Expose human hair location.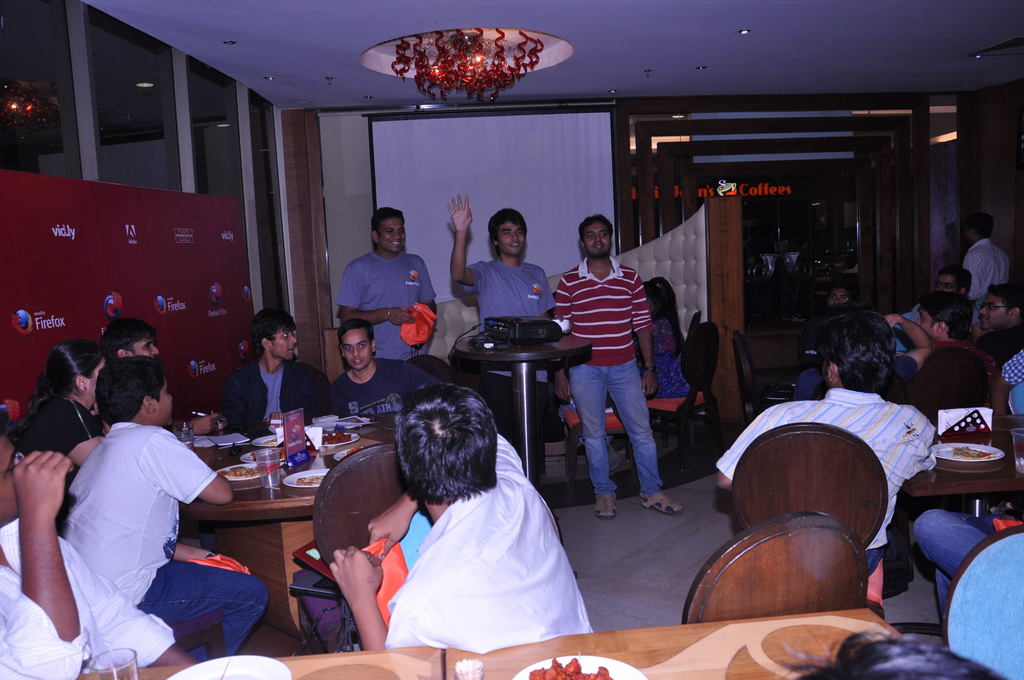
Exposed at <region>371, 206, 406, 239</region>.
